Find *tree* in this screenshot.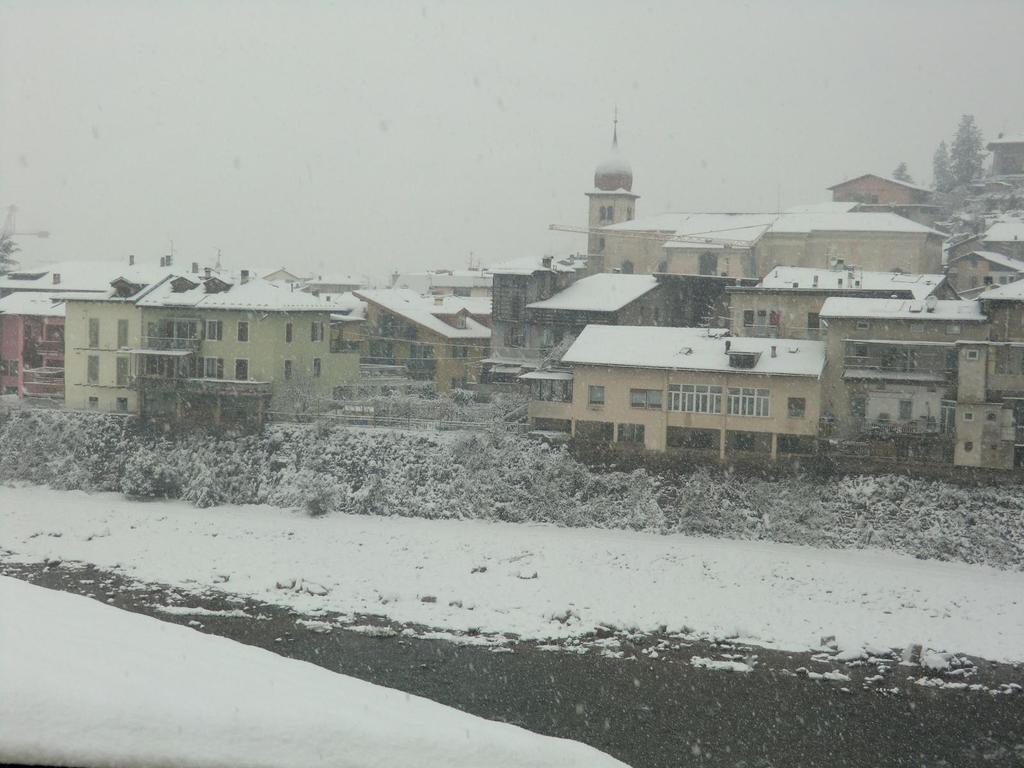
The bounding box for *tree* is [left=935, top=115, right=976, bottom=191].
